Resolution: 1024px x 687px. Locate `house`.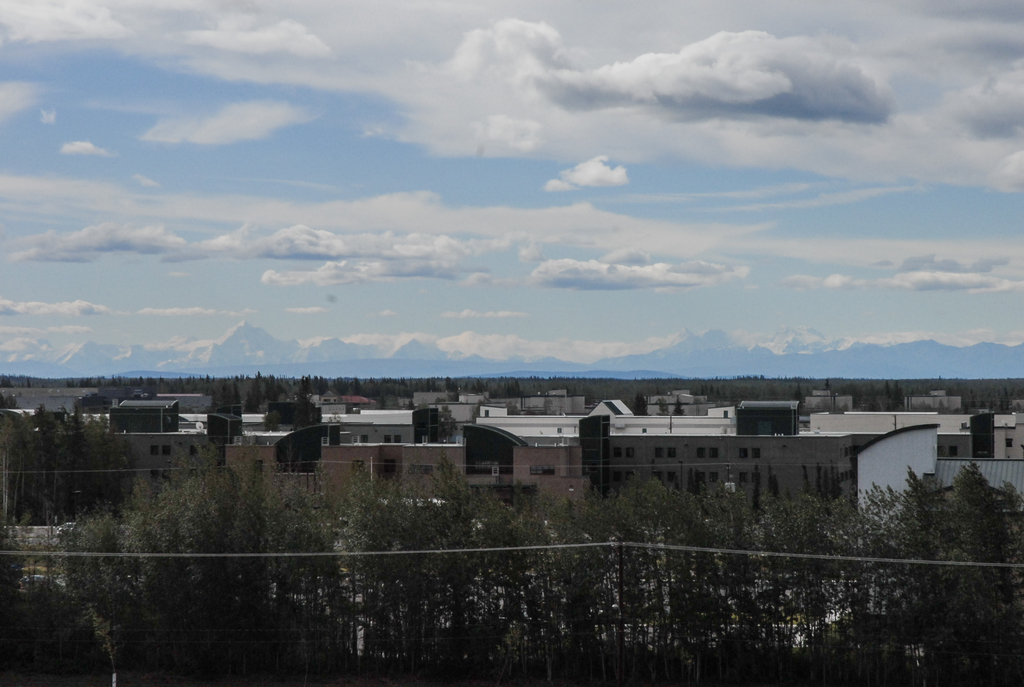
[107,396,186,432].
